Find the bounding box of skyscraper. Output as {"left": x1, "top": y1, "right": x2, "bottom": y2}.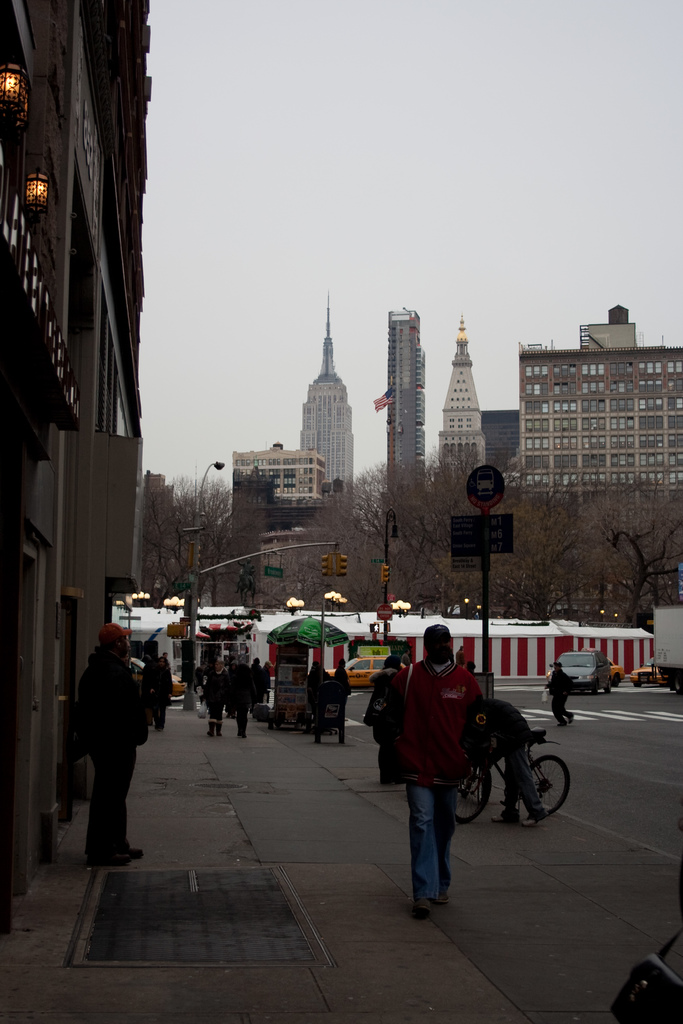
{"left": 384, "top": 307, "right": 434, "bottom": 490}.
